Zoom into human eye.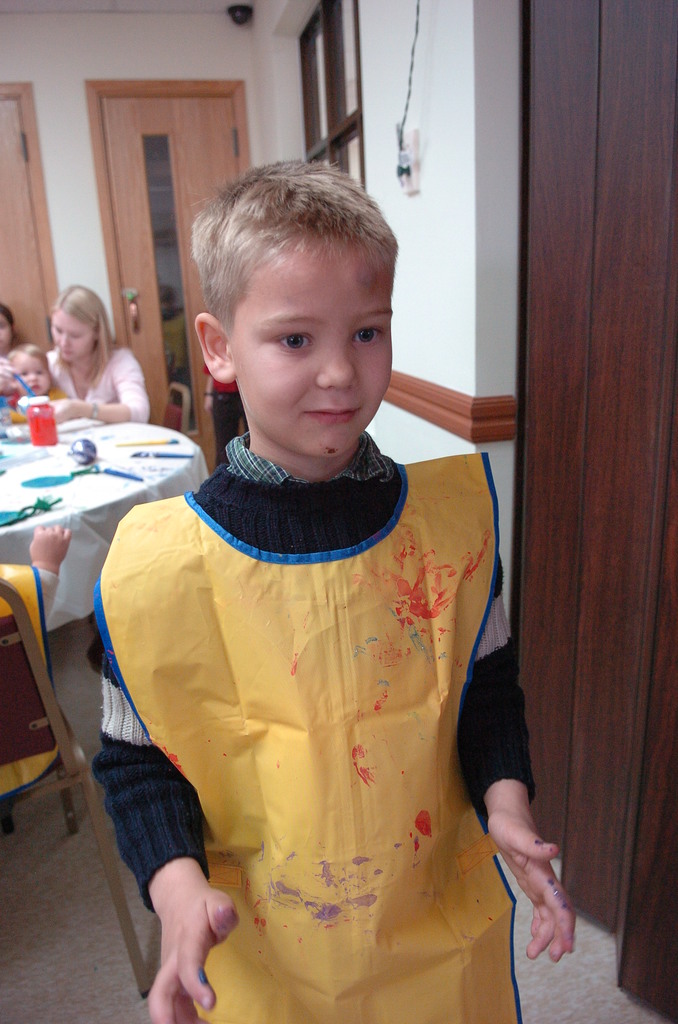
Zoom target: {"x1": 270, "y1": 325, "x2": 314, "y2": 355}.
